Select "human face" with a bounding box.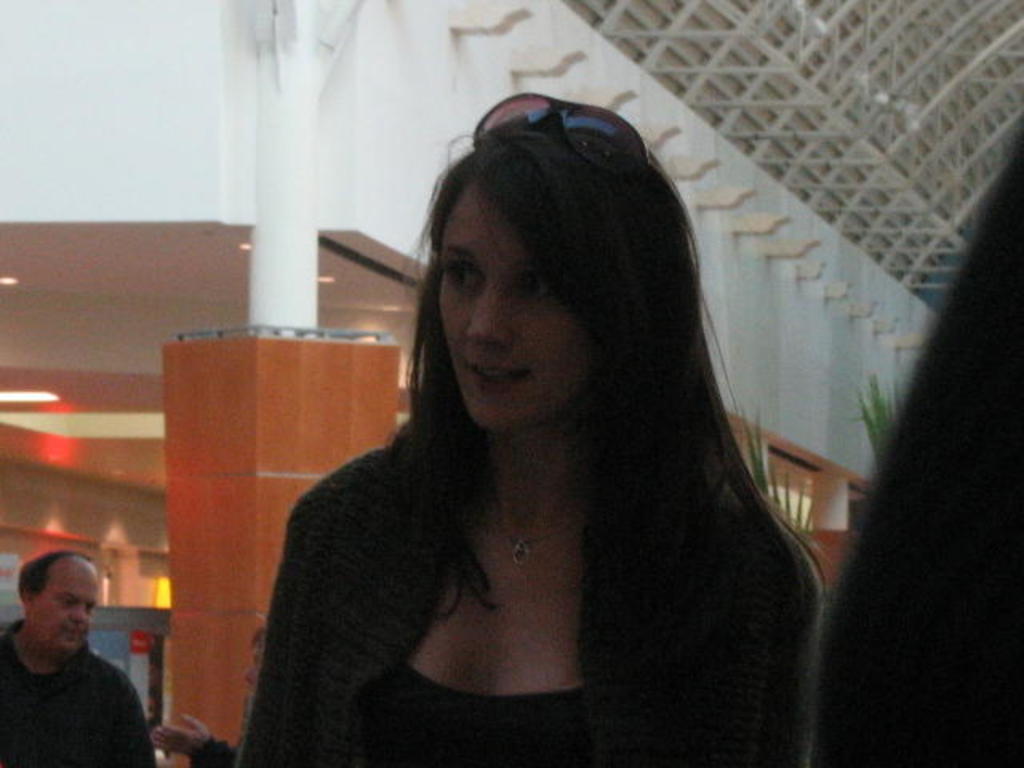
select_region(46, 558, 101, 659).
